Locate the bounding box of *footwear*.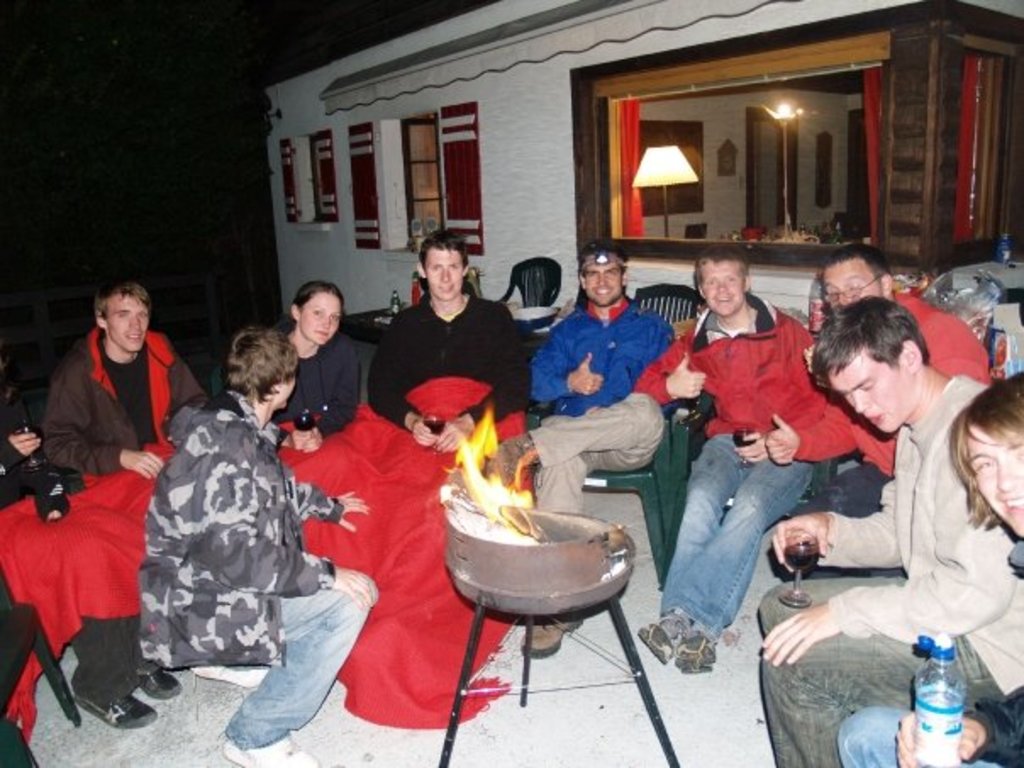
Bounding box: locate(192, 656, 270, 693).
